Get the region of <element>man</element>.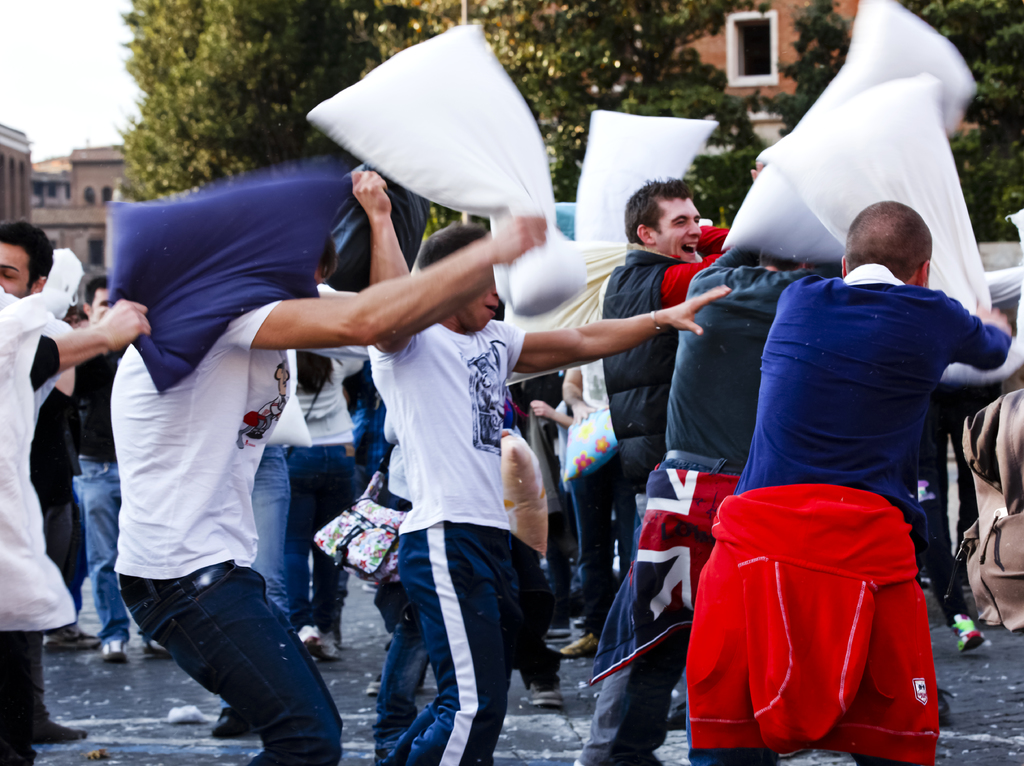
crop(69, 272, 175, 657).
